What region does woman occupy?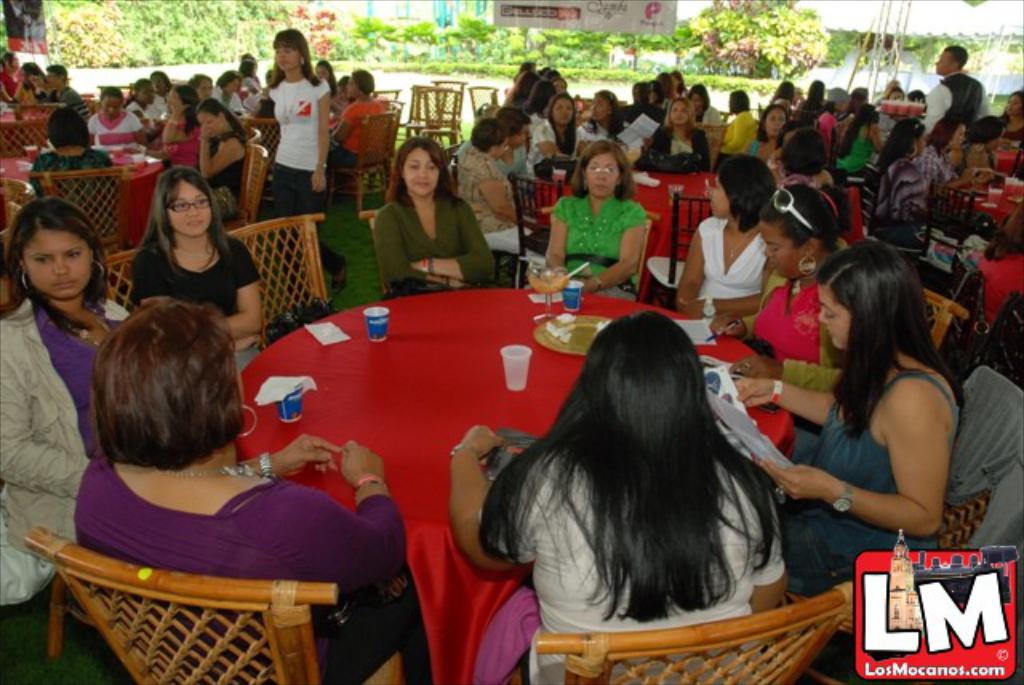
{"left": 998, "top": 91, "right": 1022, "bottom": 141}.
